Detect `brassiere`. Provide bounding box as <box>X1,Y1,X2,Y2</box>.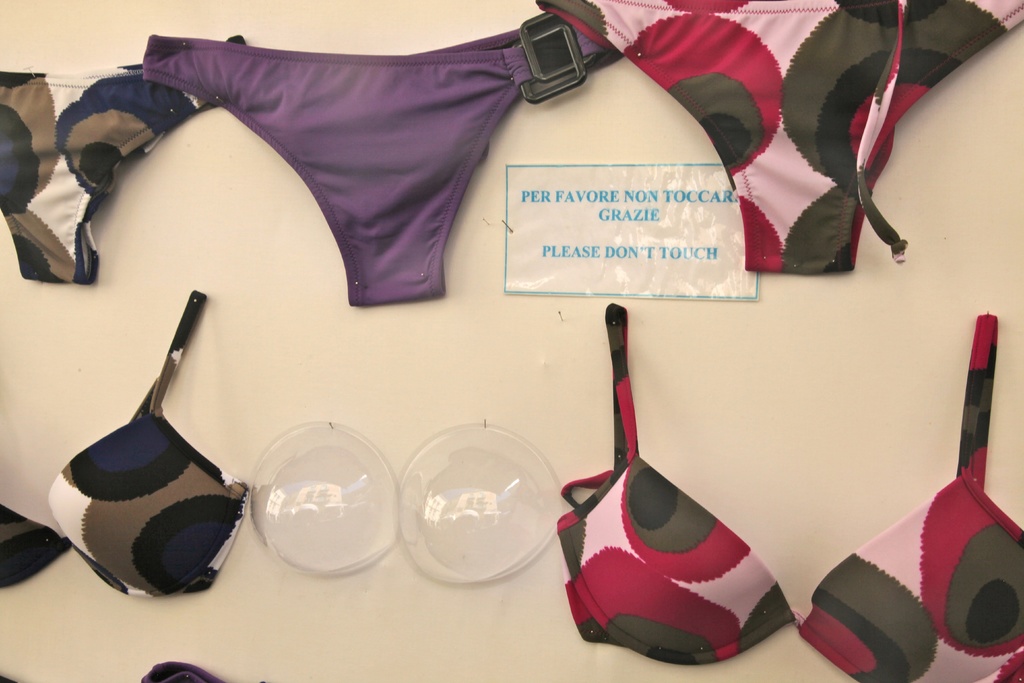
<box>553,298,1023,678</box>.
